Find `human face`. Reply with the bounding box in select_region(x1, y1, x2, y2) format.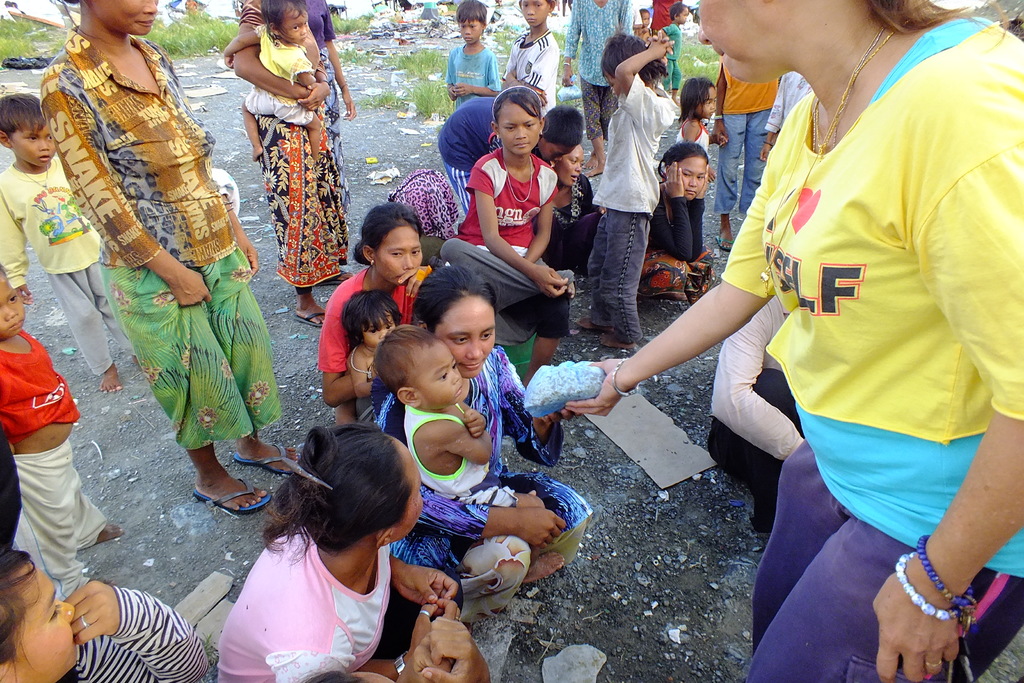
select_region(460, 15, 484, 47).
